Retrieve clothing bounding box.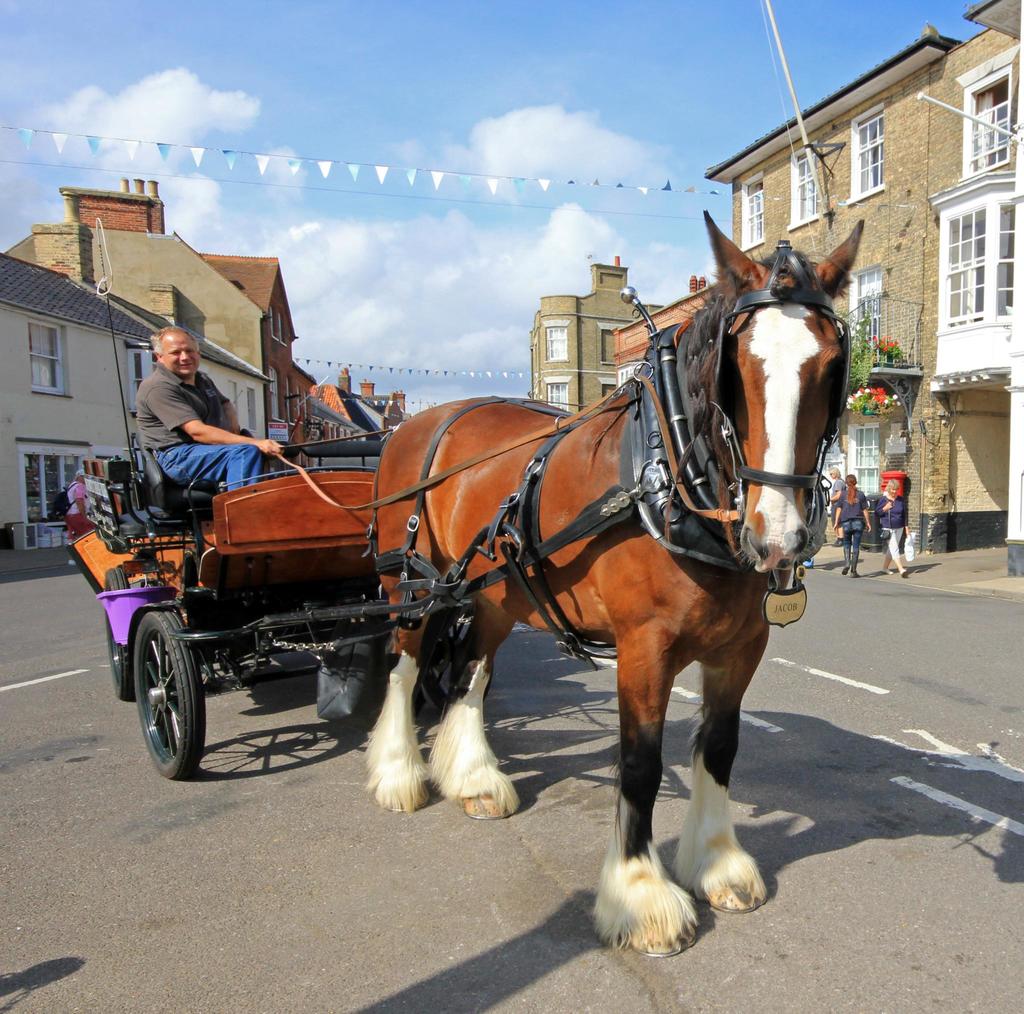
Bounding box: left=877, top=492, right=922, bottom=569.
